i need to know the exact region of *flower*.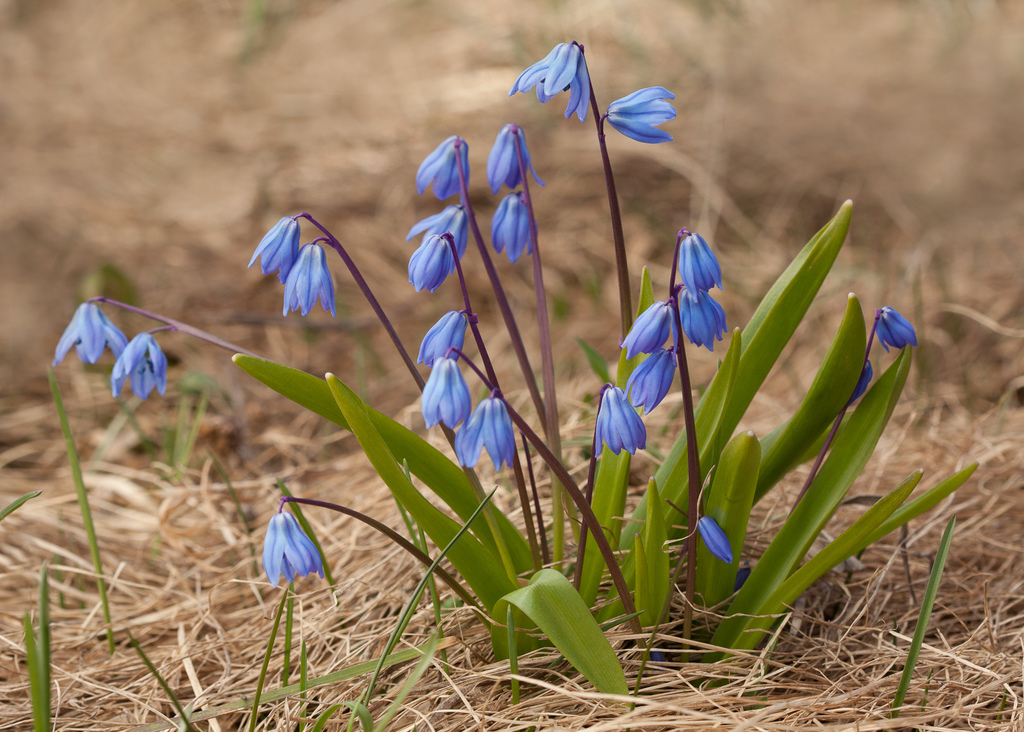
Region: rect(282, 240, 335, 323).
